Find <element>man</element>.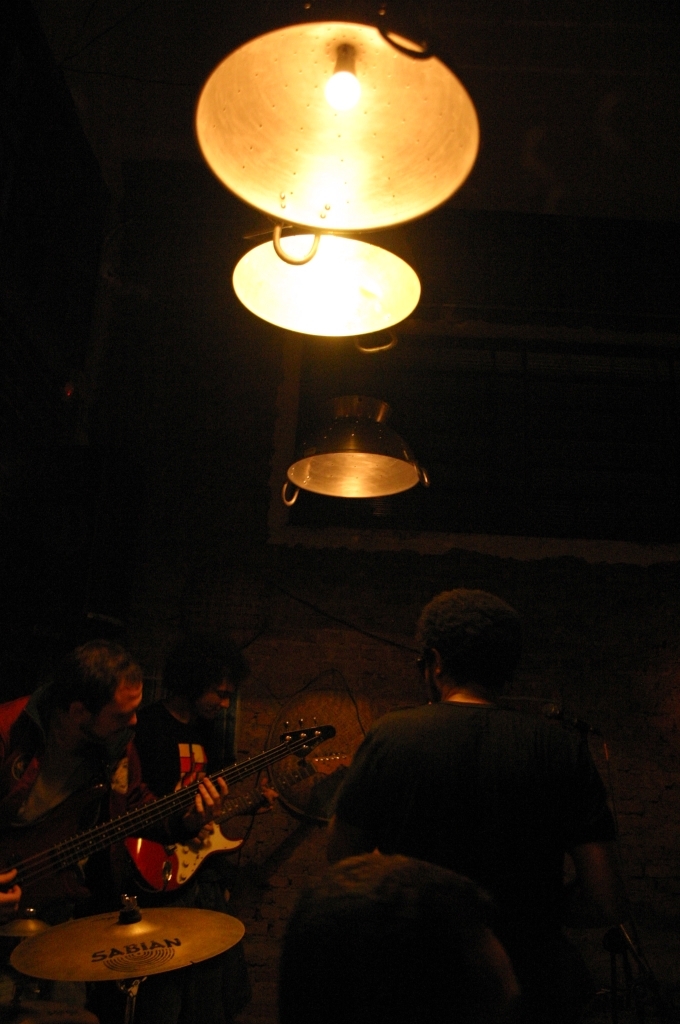
336/566/619/1023.
